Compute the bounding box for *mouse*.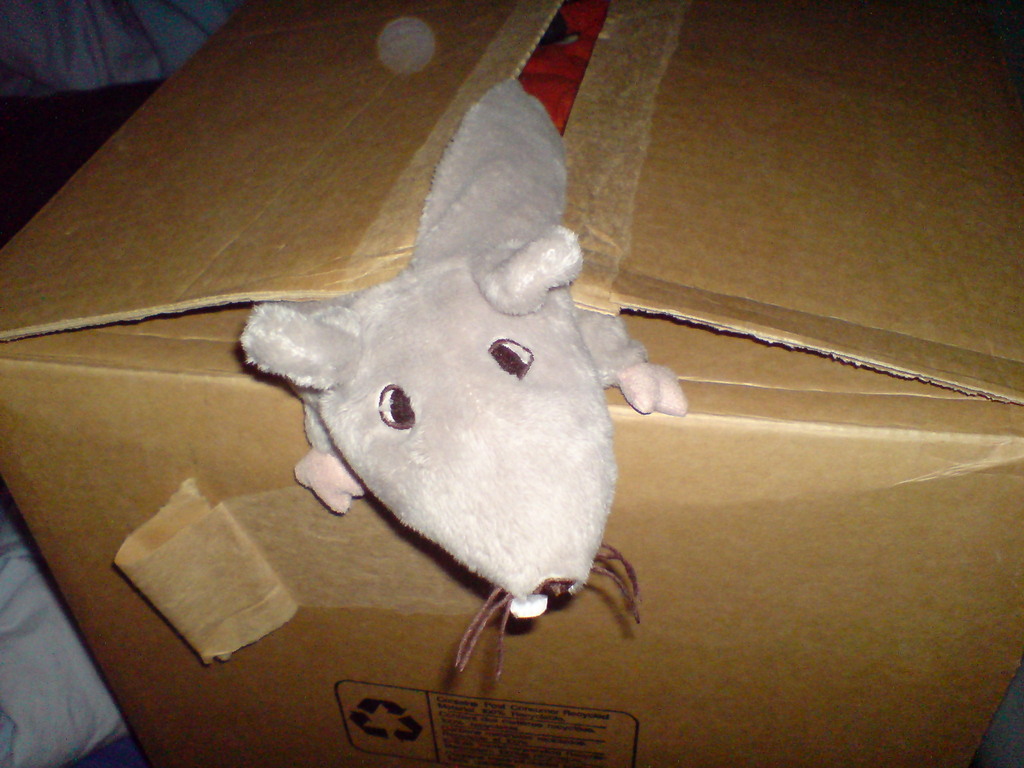
x1=239 y1=78 x2=687 y2=692.
